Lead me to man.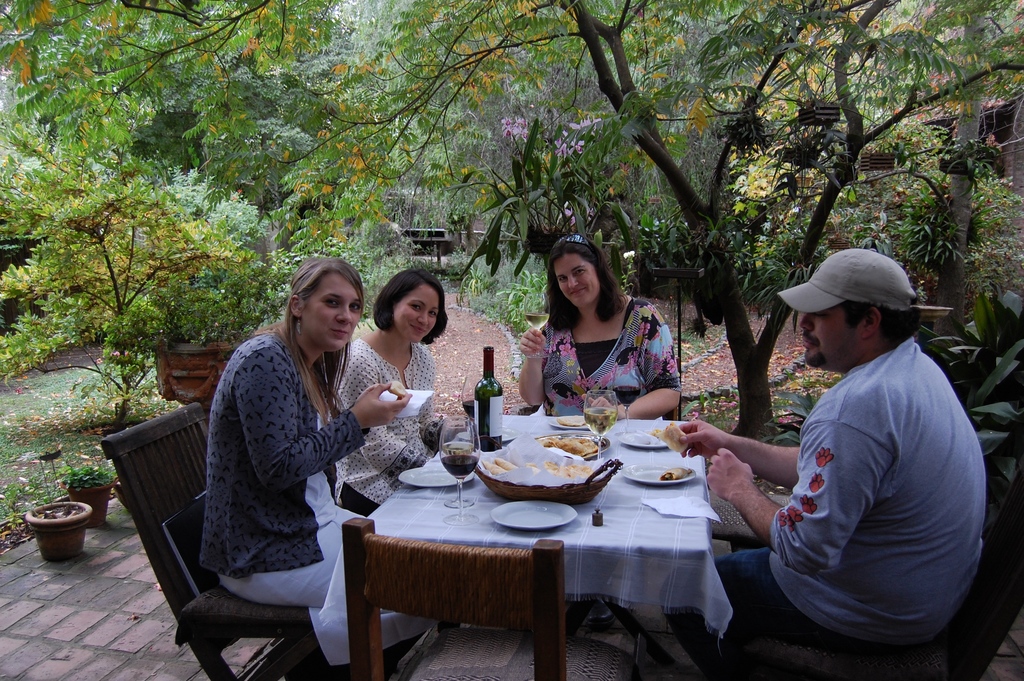
Lead to bbox=(657, 254, 988, 680).
